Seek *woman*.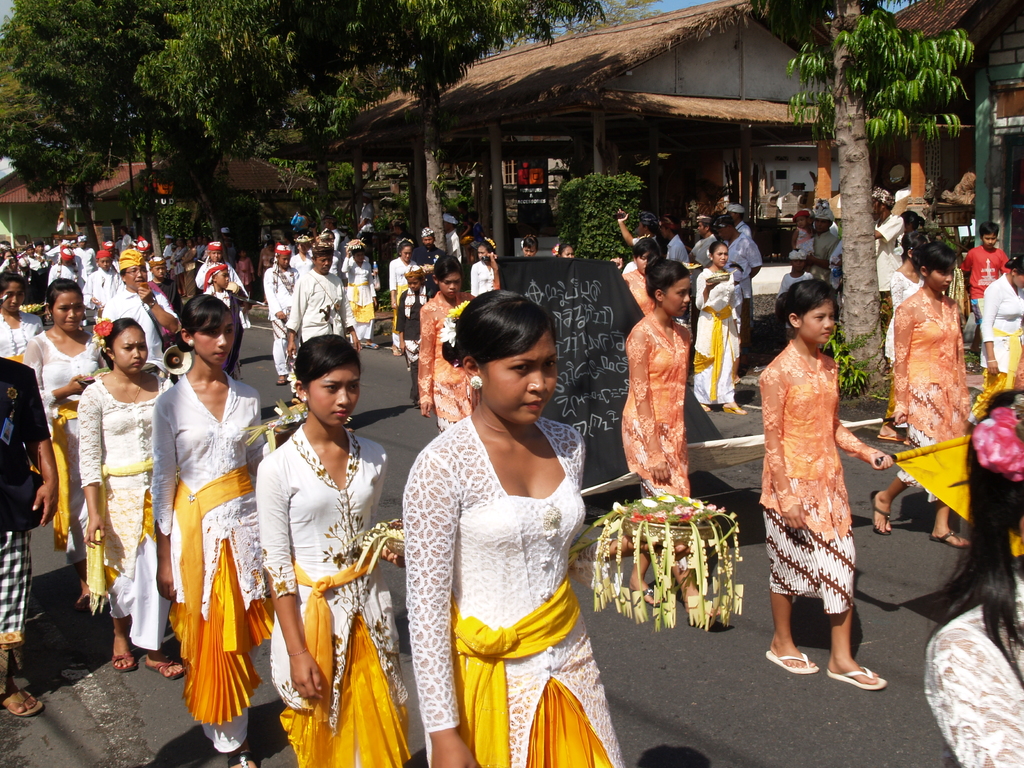
crop(878, 230, 927, 368).
